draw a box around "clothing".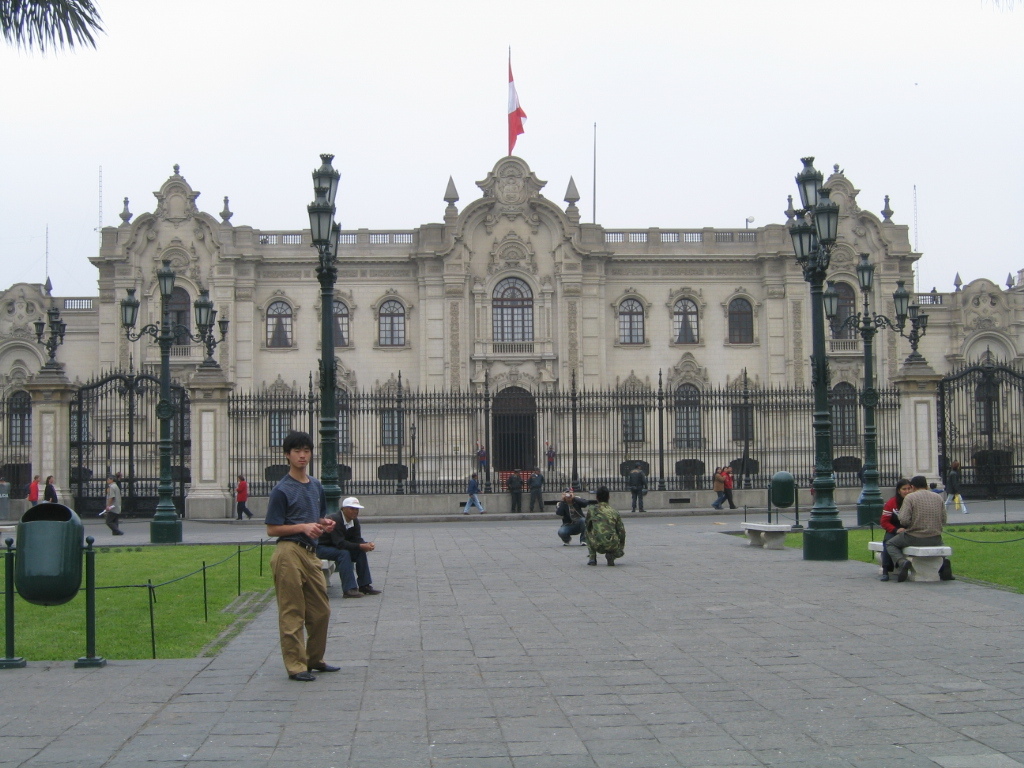
464, 477, 480, 511.
